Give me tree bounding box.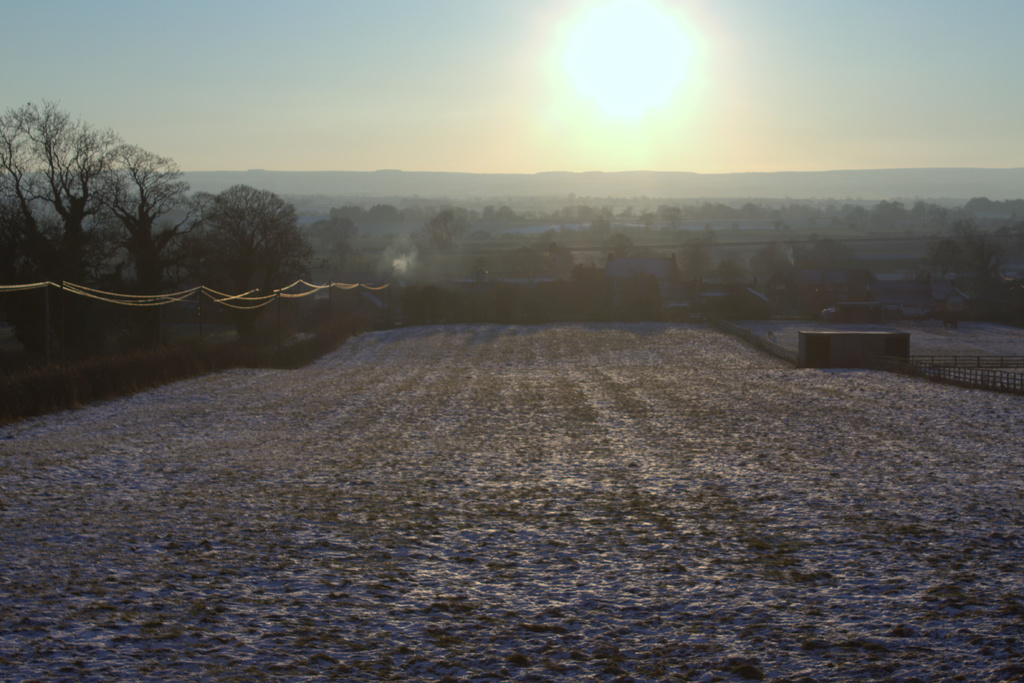
492 240 568 276.
